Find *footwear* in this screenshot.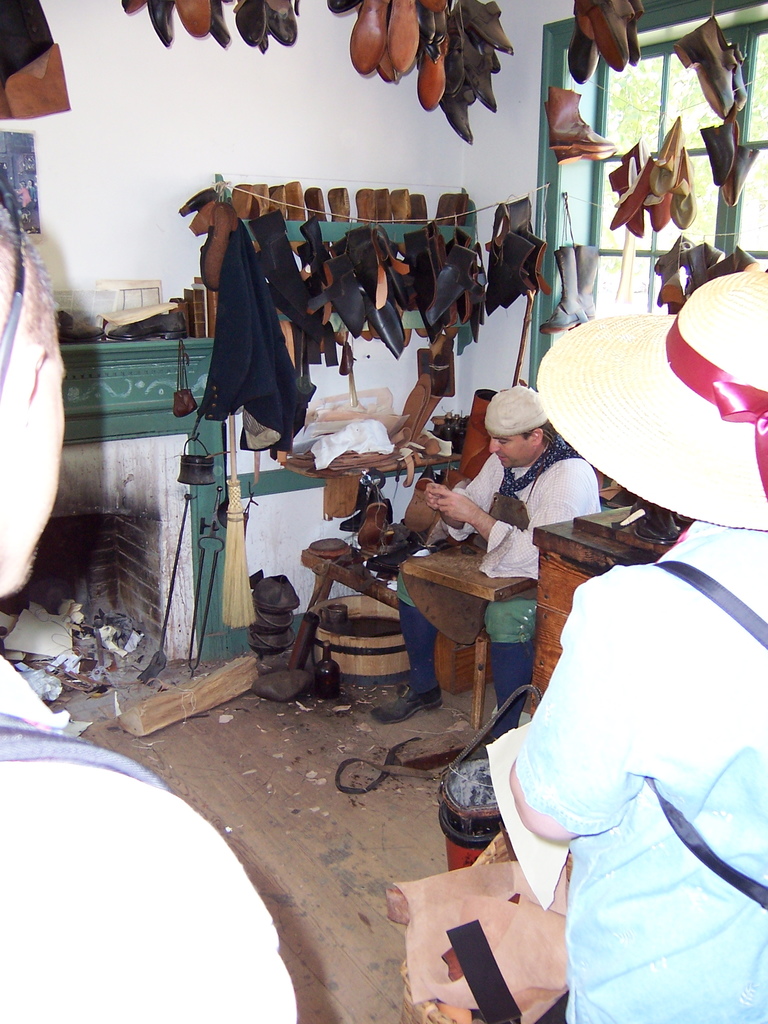
The bounding box for *footwear* is detection(429, 335, 454, 384).
